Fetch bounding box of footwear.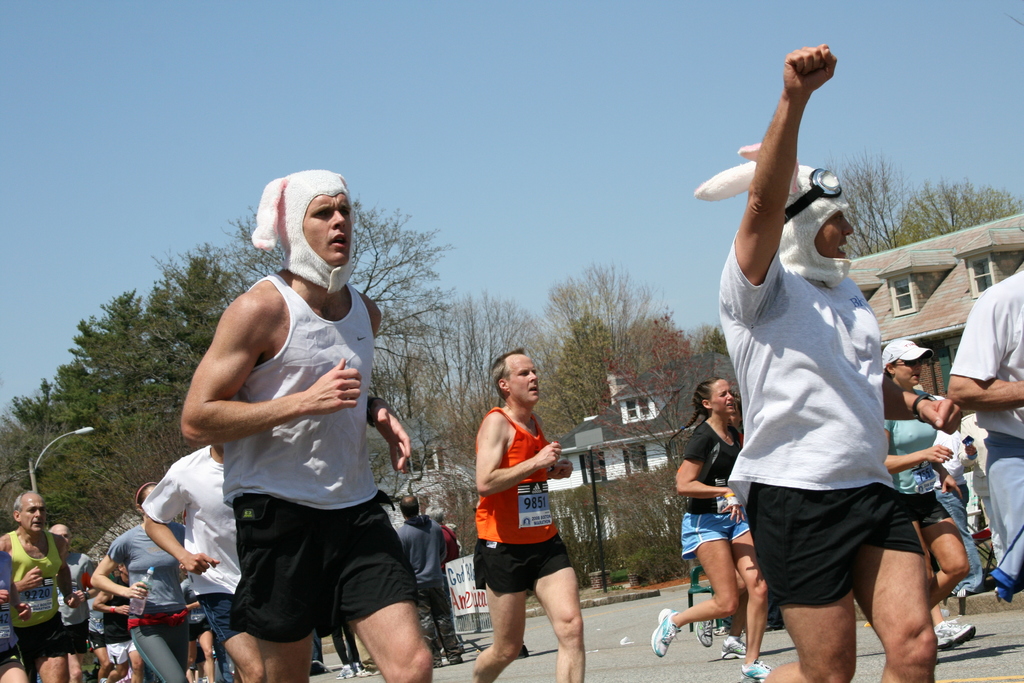
Bbox: {"left": 355, "top": 669, "right": 380, "bottom": 677}.
